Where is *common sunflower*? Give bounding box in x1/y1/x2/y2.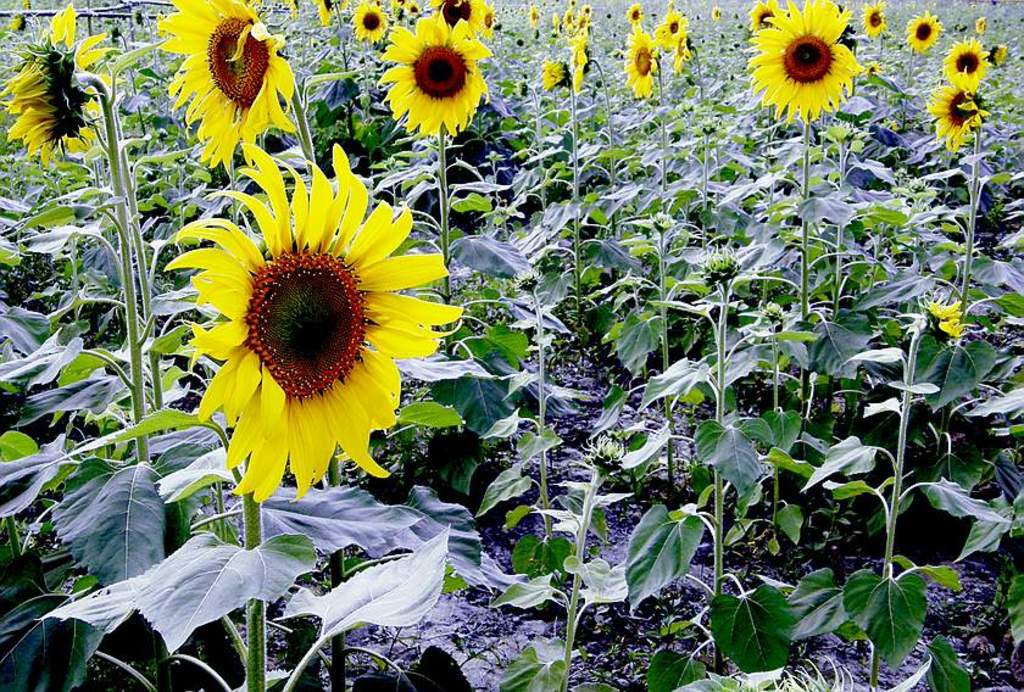
169/1/321/167.
